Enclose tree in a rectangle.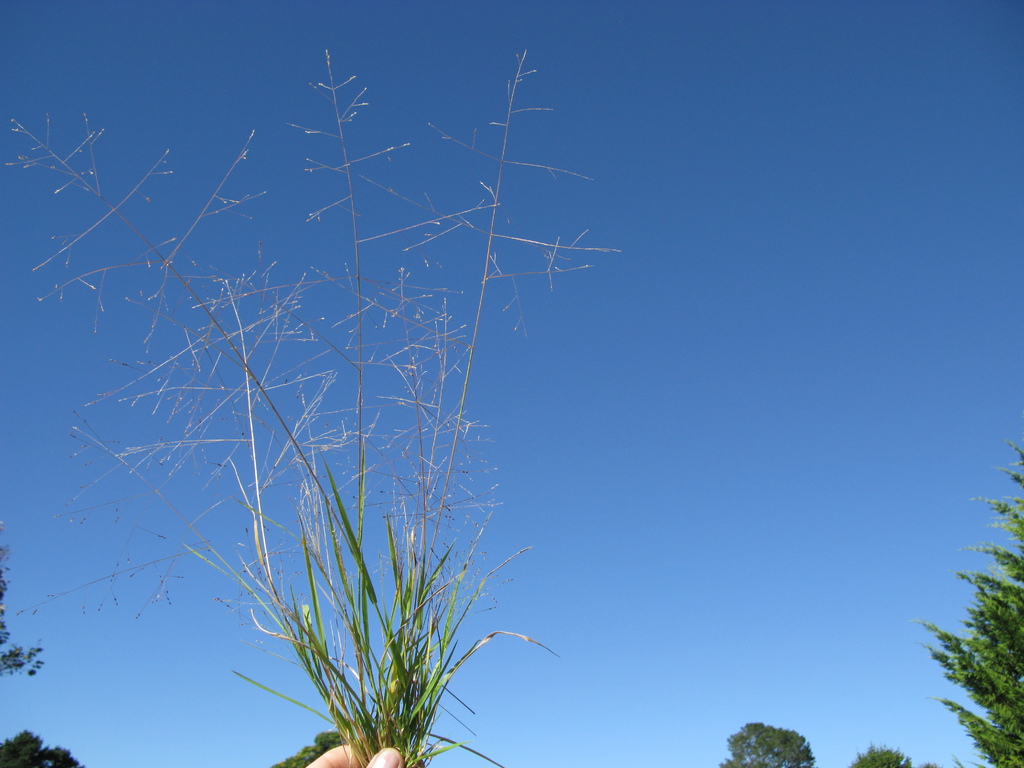
0, 729, 86, 767.
